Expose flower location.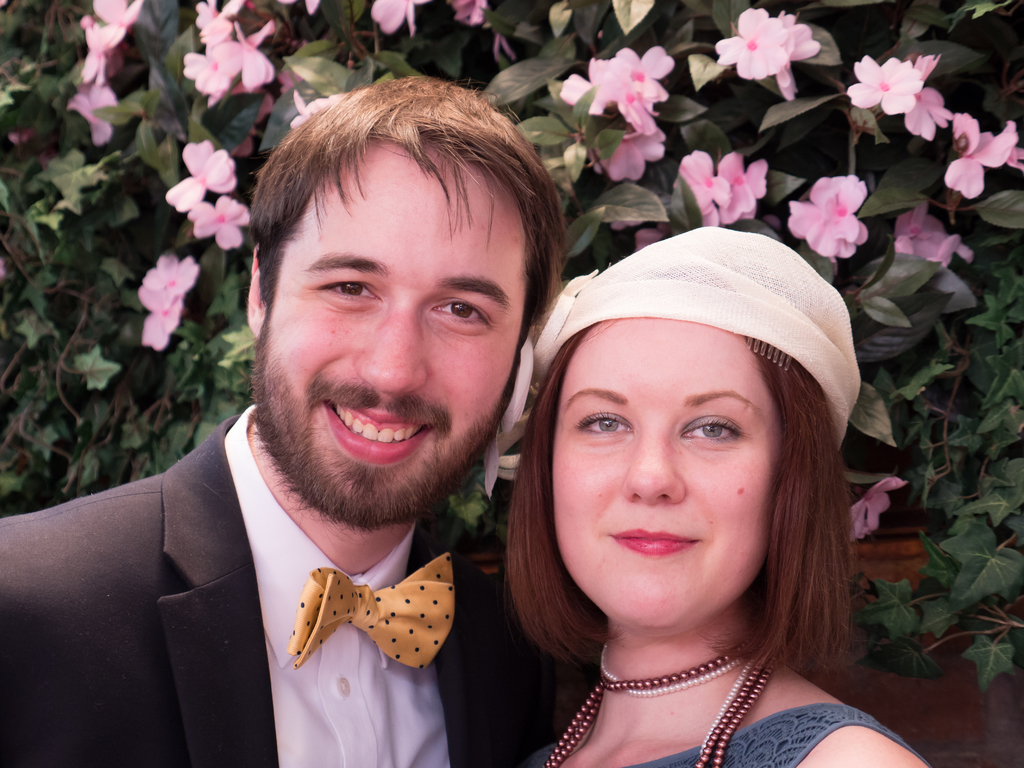
Exposed at select_region(613, 122, 669, 177).
